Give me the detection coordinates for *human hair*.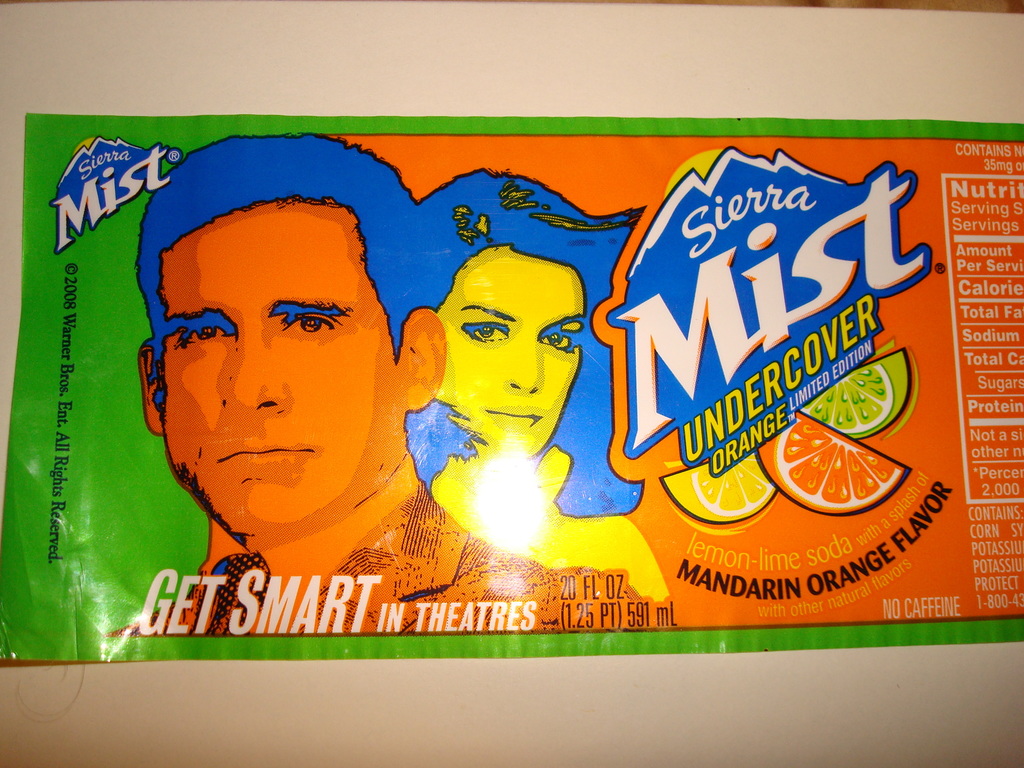
crop(138, 136, 433, 395).
